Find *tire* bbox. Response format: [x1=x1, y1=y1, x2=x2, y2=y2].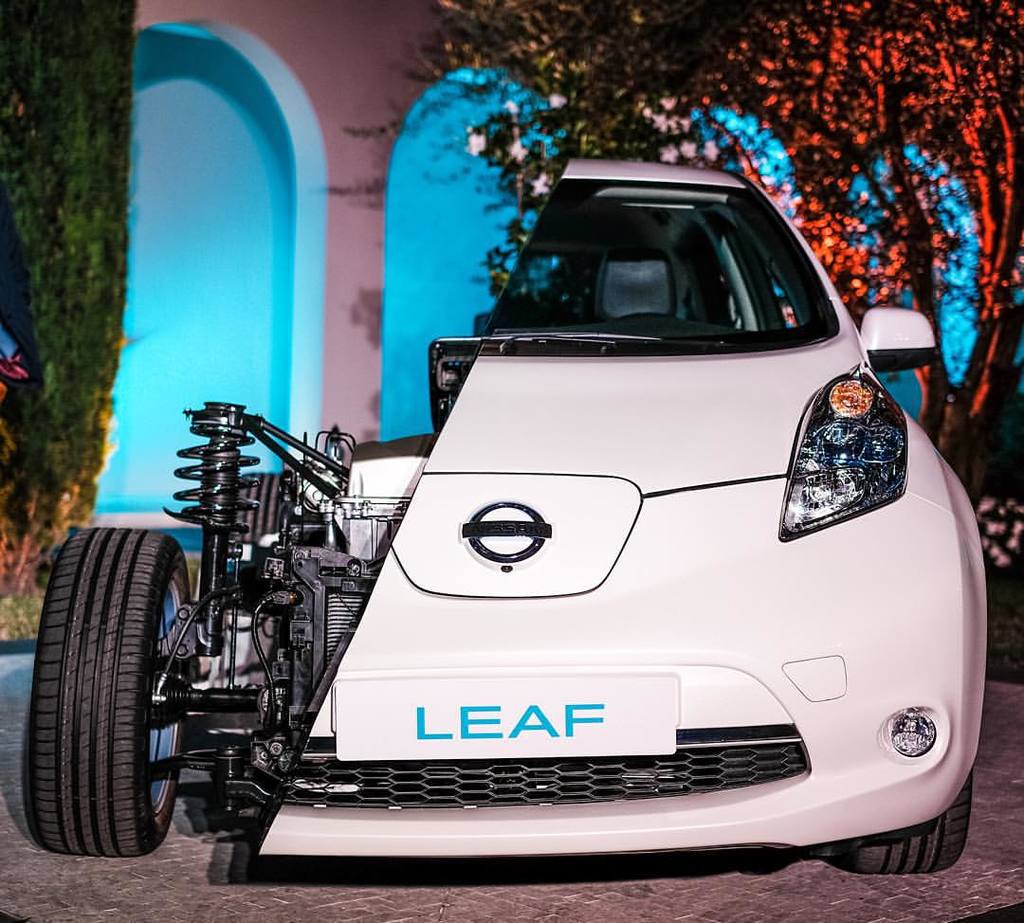
[x1=21, y1=529, x2=200, y2=856].
